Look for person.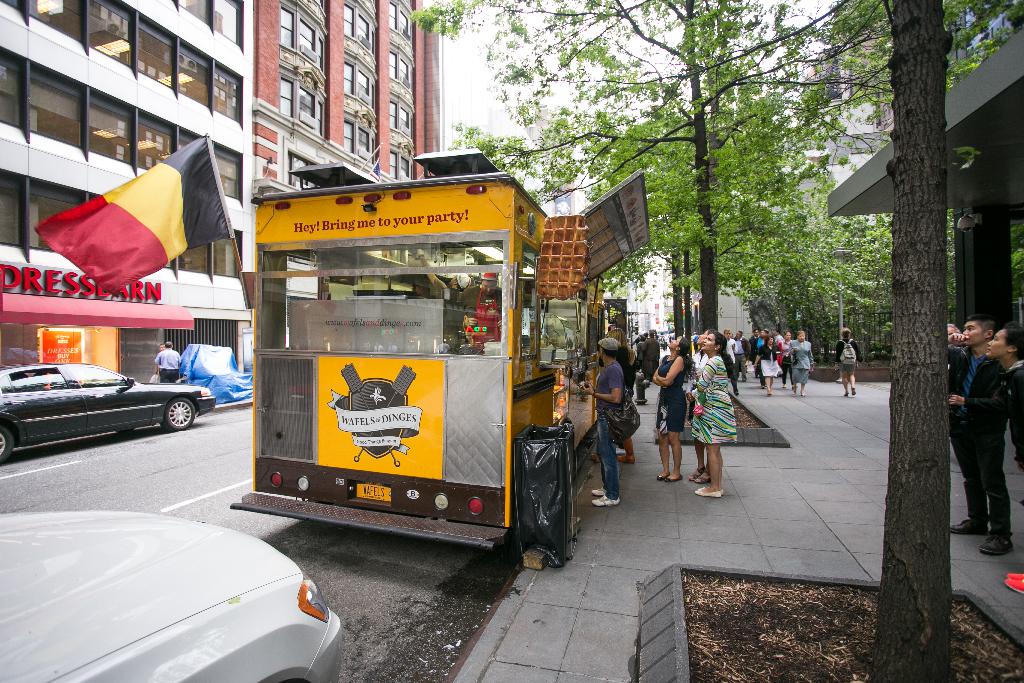
Found: select_region(985, 323, 1023, 497).
